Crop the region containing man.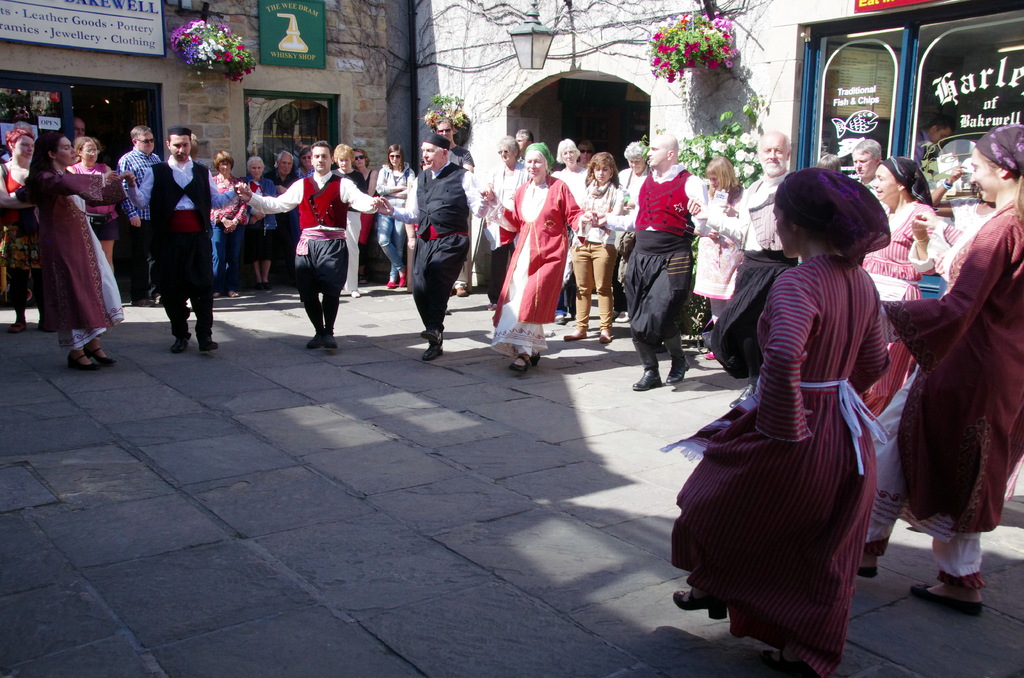
Crop region: {"x1": 113, "y1": 127, "x2": 243, "y2": 351}.
